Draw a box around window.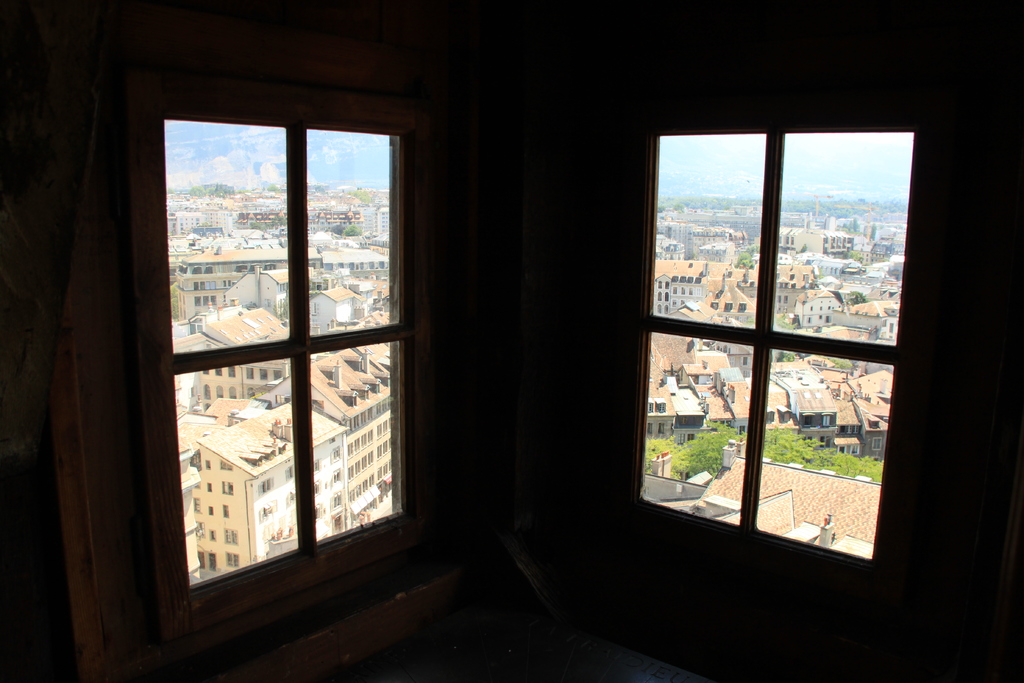
x1=335, y1=258, x2=390, y2=272.
